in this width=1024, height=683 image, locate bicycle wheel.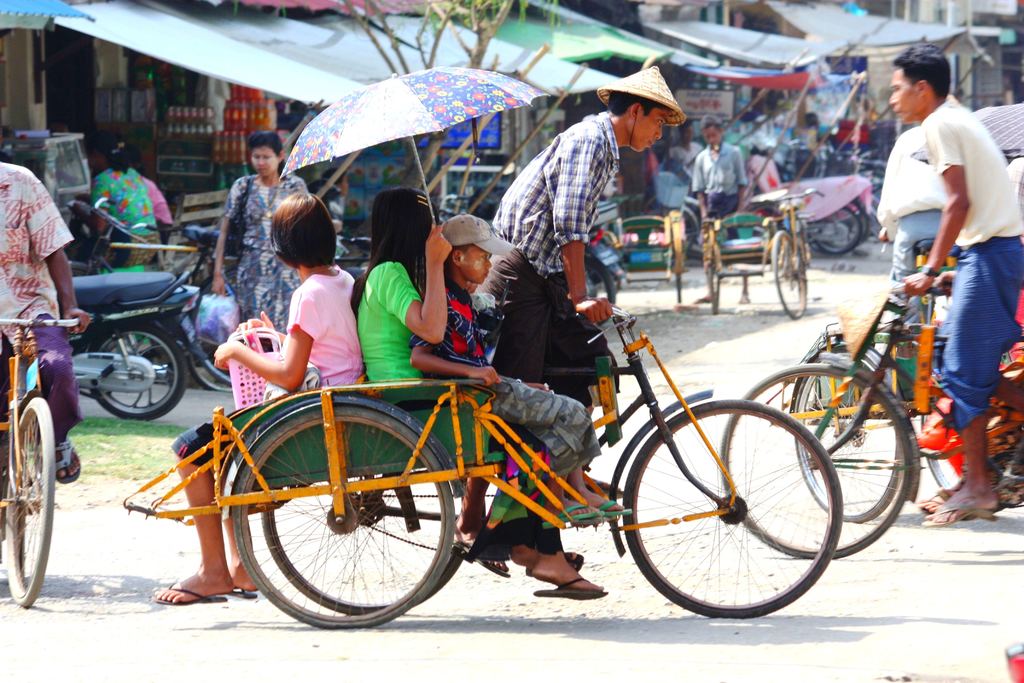
Bounding box: Rect(767, 226, 814, 318).
